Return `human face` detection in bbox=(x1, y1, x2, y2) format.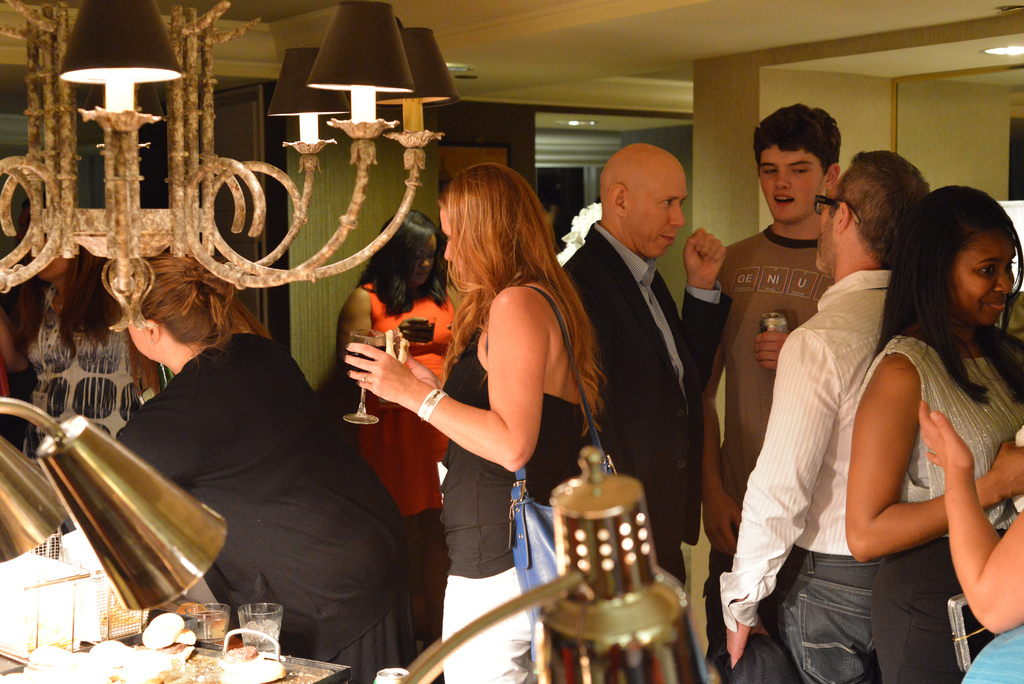
bbox=(29, 256, 63, 281).
